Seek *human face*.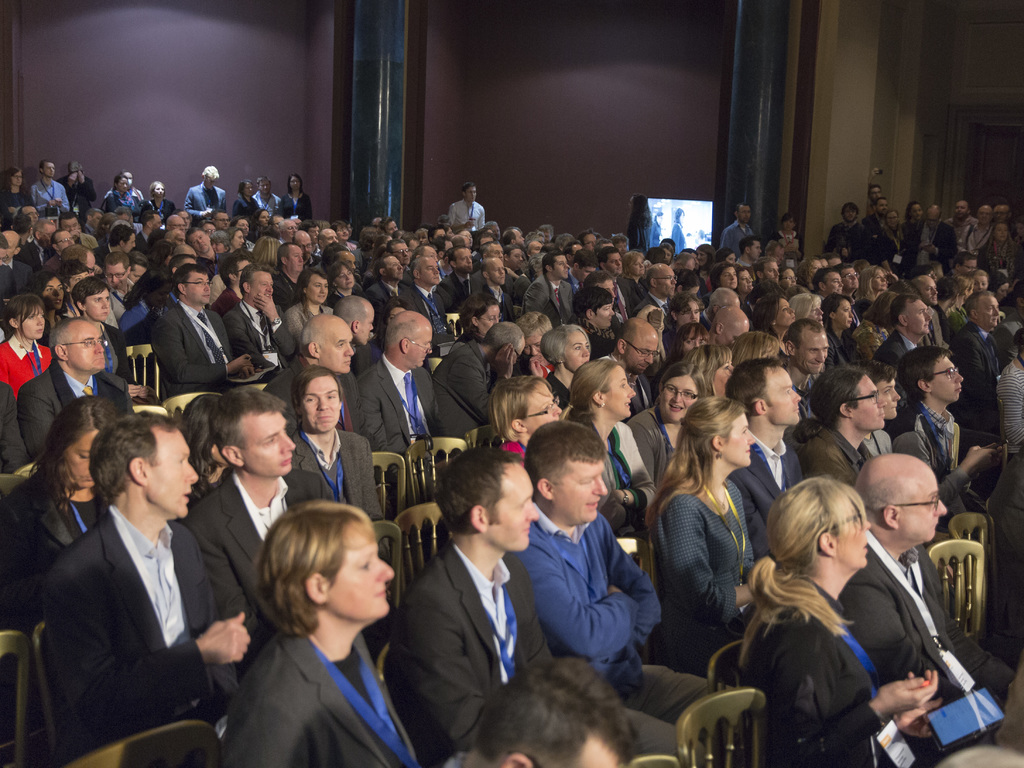
left=152, top=183, right=164, bottom=197.
